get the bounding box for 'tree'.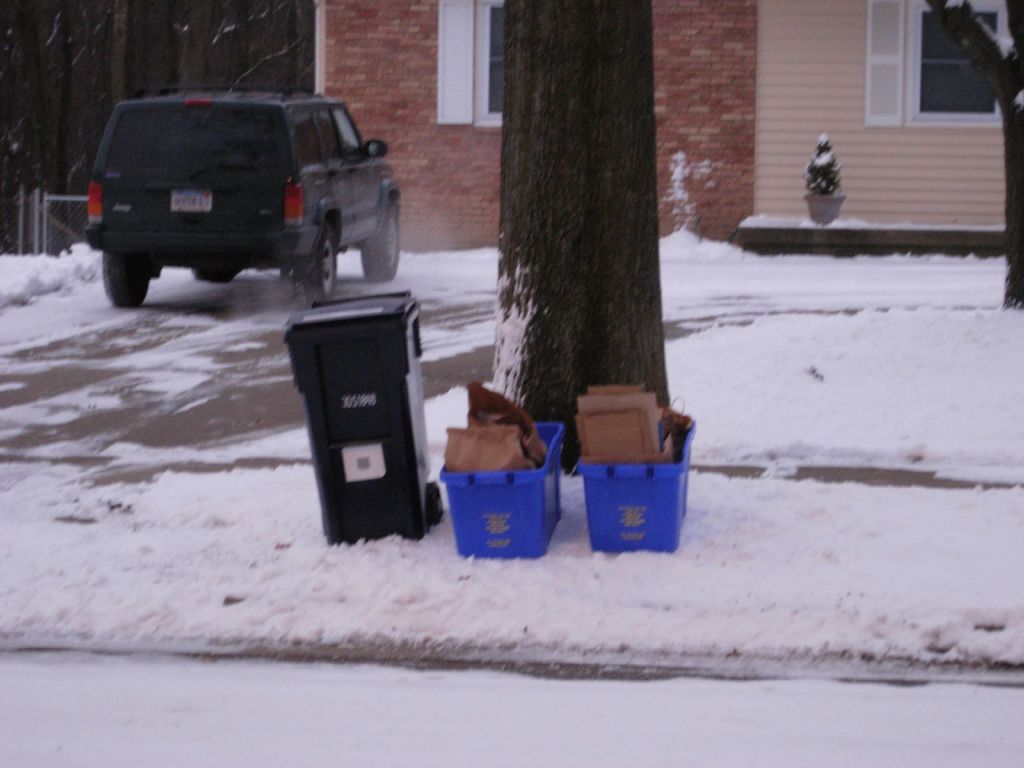
Rect(222, 0, 259, 93).
